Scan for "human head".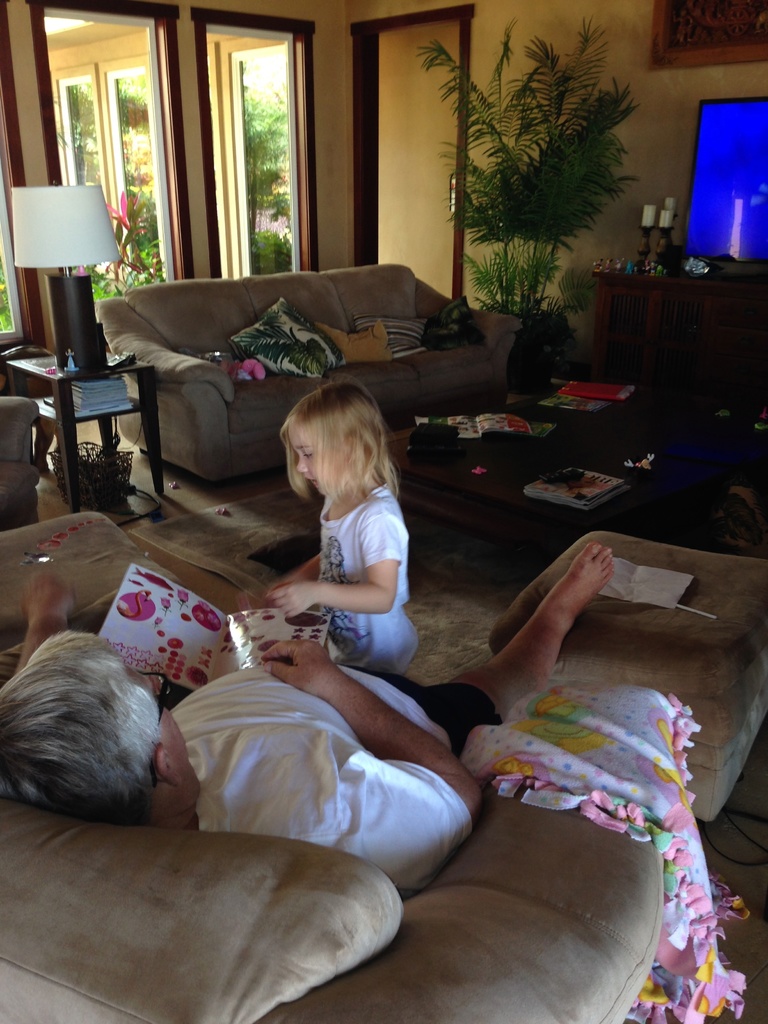
Scan result: detection(0, 625, 186, 816).
